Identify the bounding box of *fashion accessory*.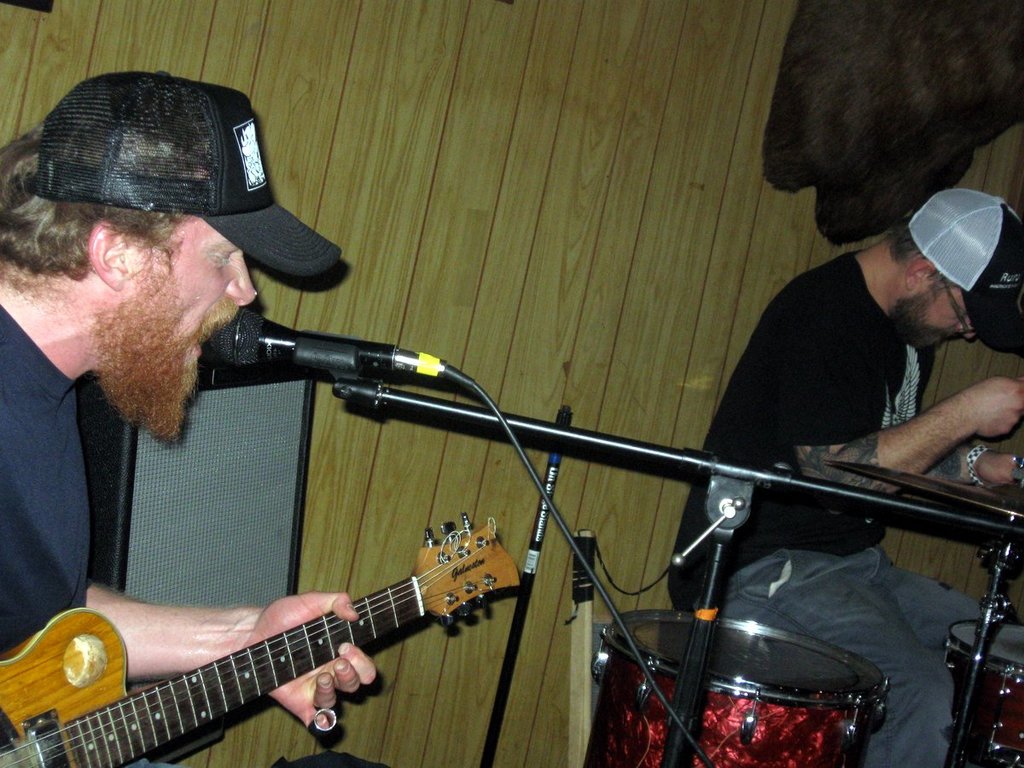
(910,190,1023,355).
